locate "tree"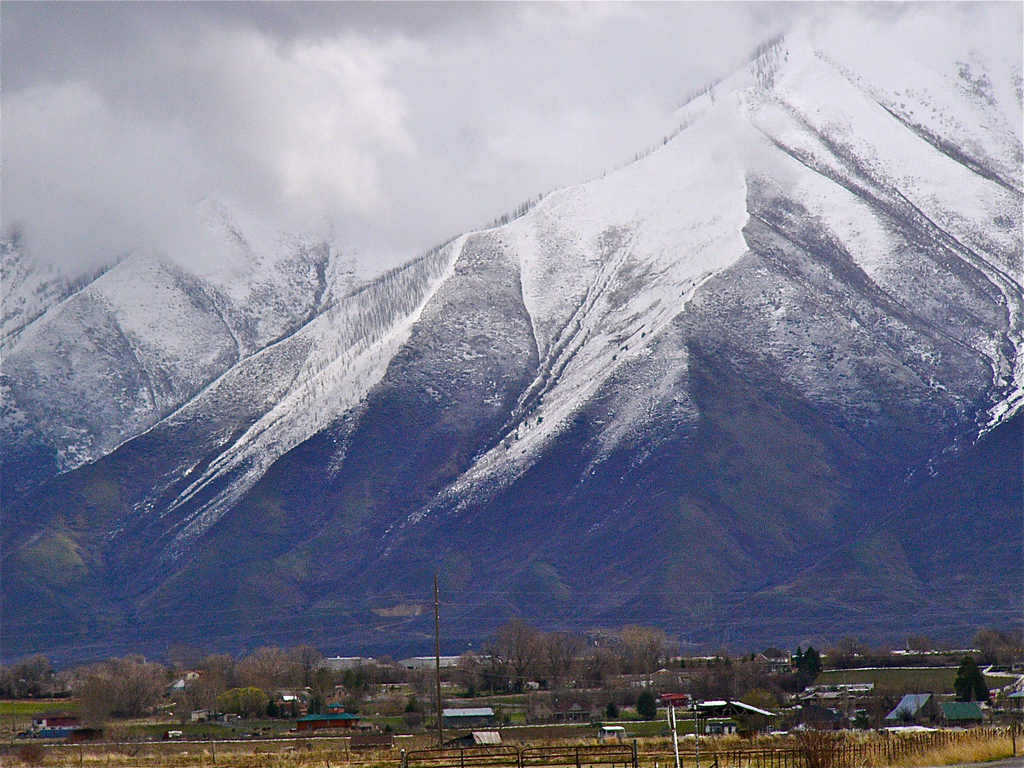
x1=820 y1=636 x2=886 y2=673
